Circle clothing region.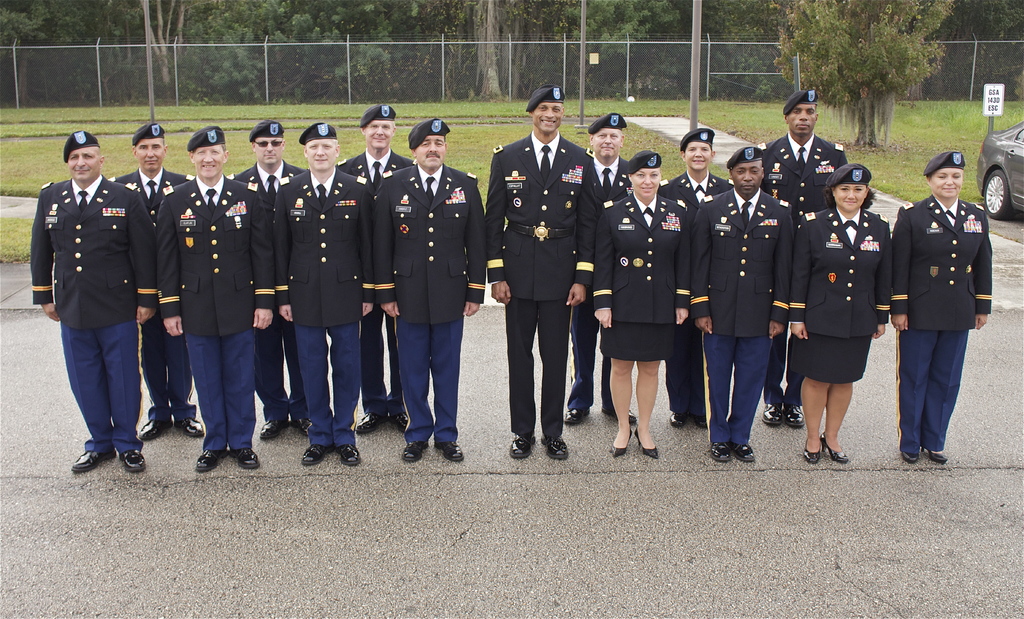
Region: Rect(570, 154, 664, 409).
